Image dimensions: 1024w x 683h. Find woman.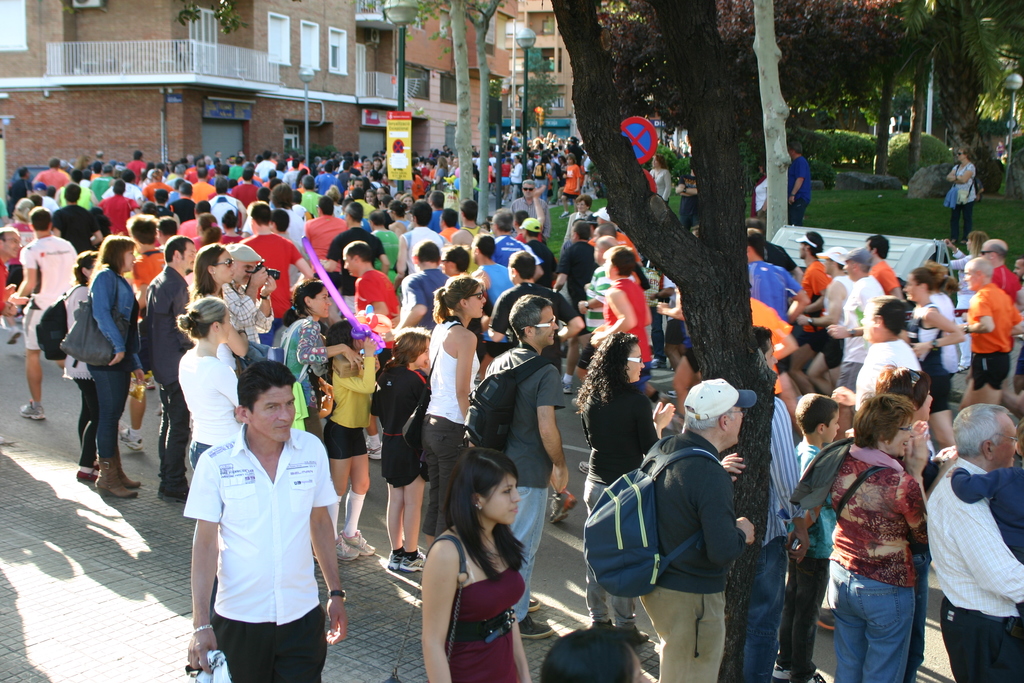
[58, 249, 108, 477].
